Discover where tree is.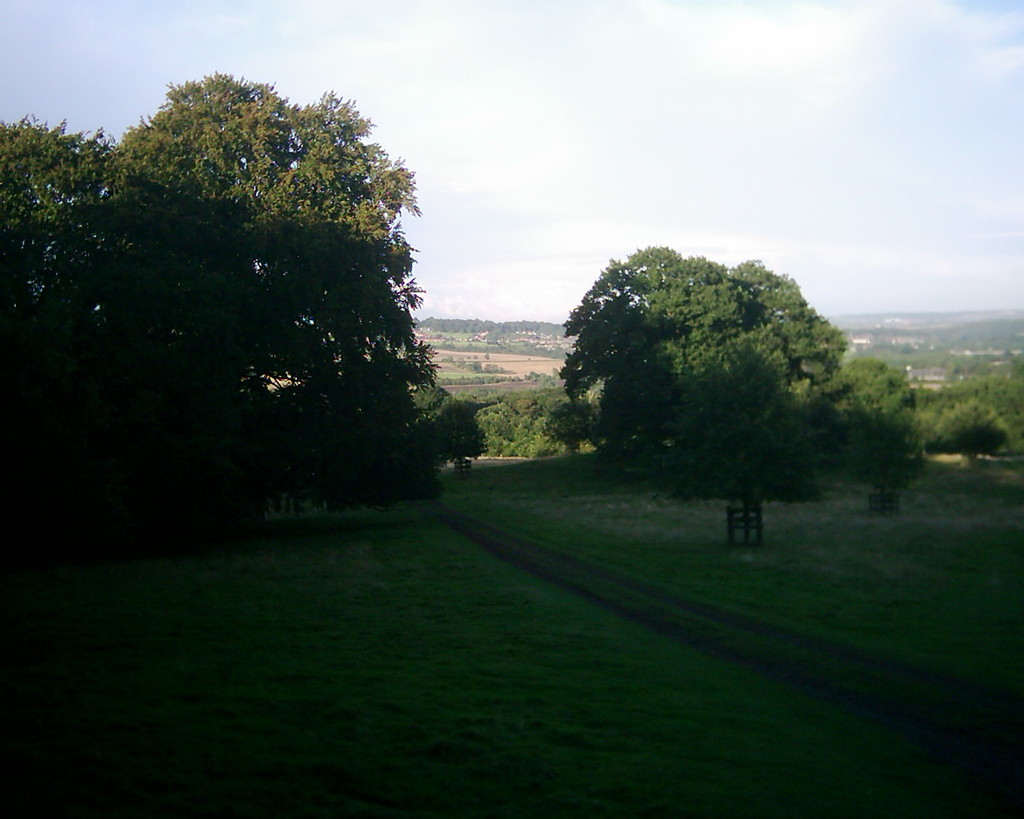
Discovered at [x1=525, y1=239, x2=848, y2=469].
